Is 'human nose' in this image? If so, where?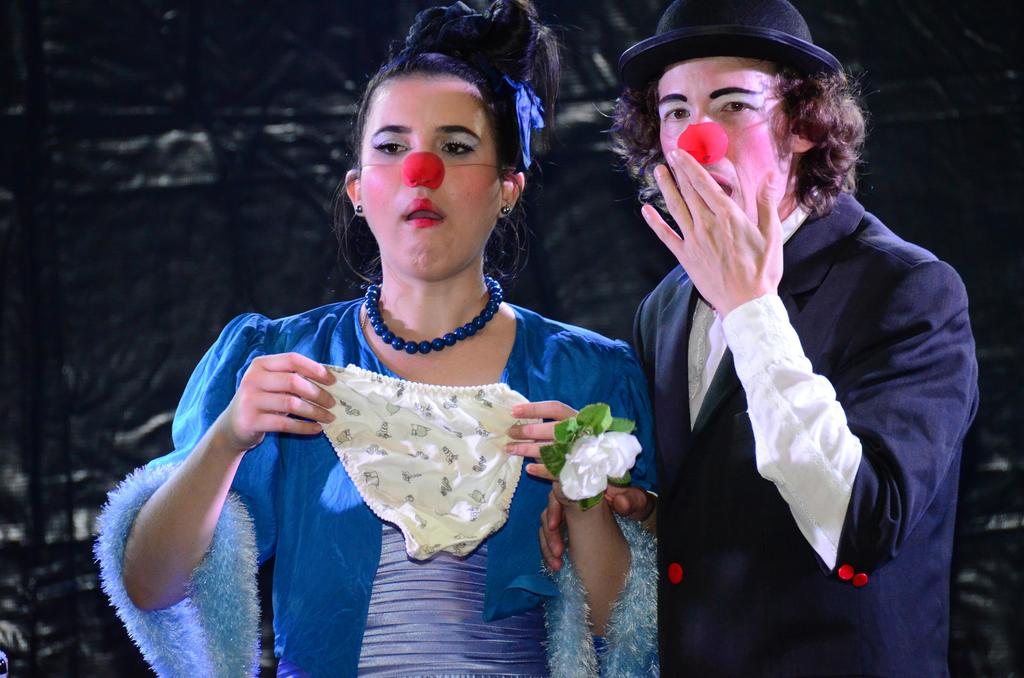
Yes, at <region>403, 141, 440, 191</region>.
